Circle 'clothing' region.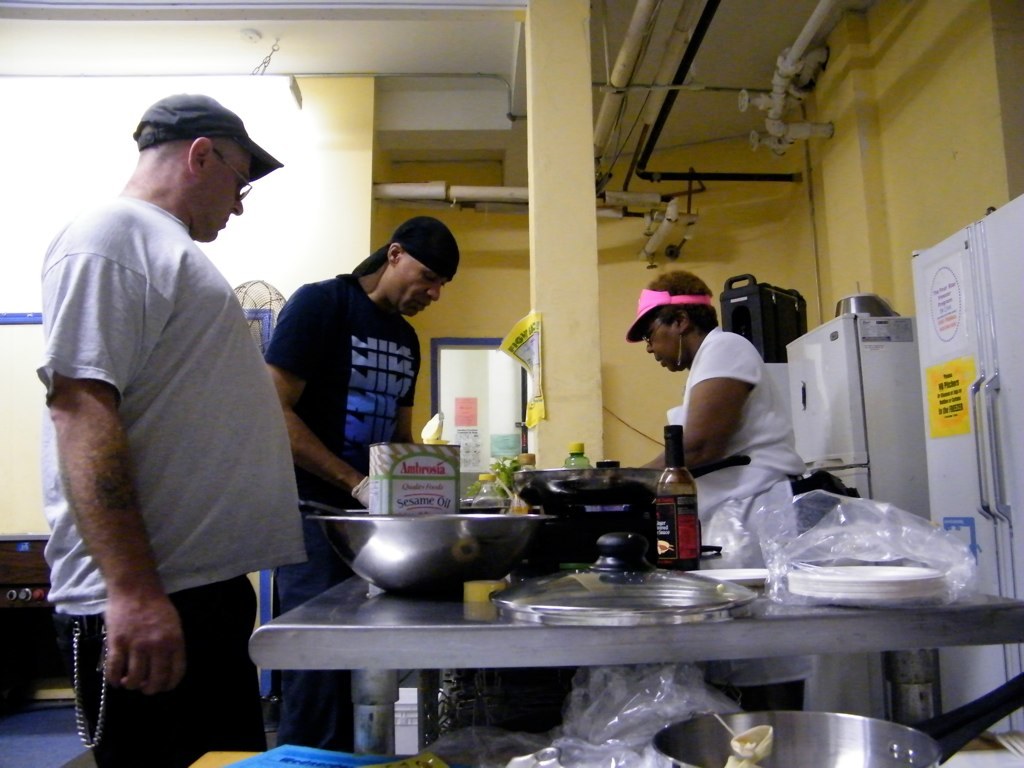
Region: 260, 211, 458, 755.
